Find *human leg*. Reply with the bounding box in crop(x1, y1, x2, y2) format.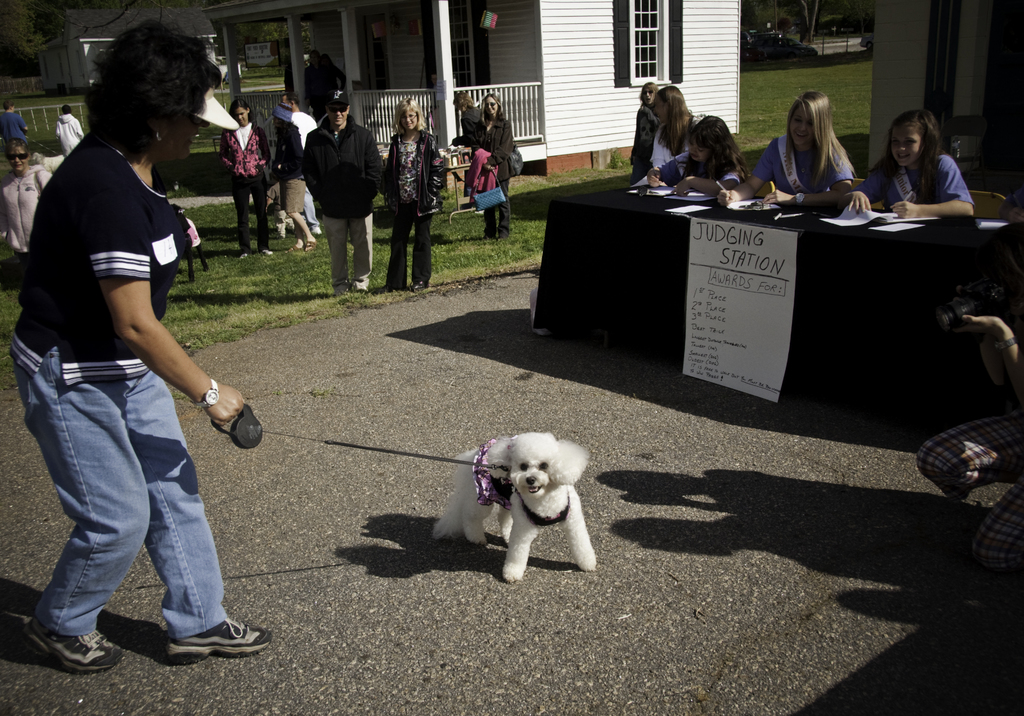
crop(385, 202, 410, 290).
